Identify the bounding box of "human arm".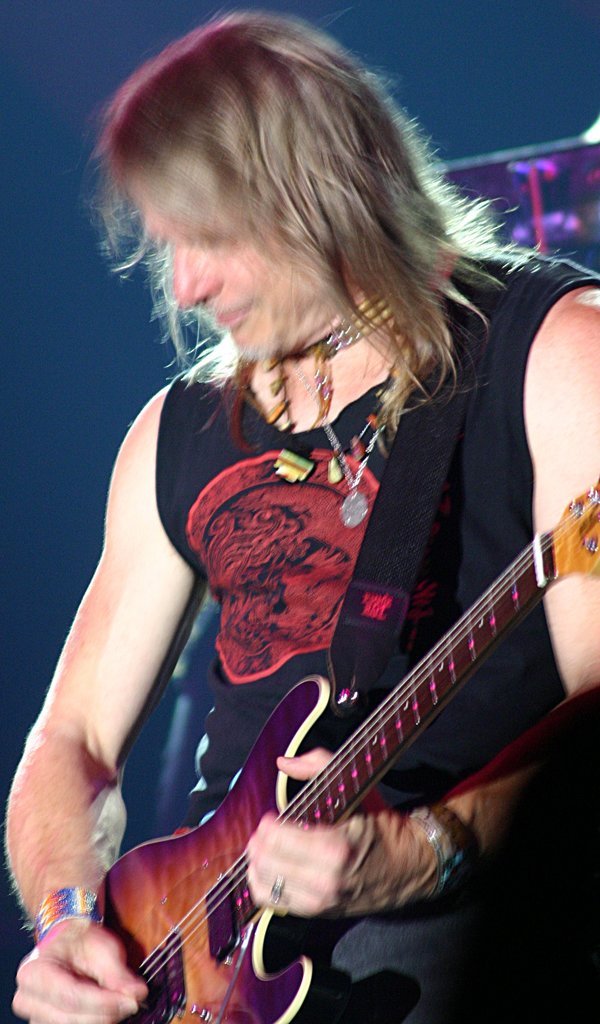
[233,275,599,919].
